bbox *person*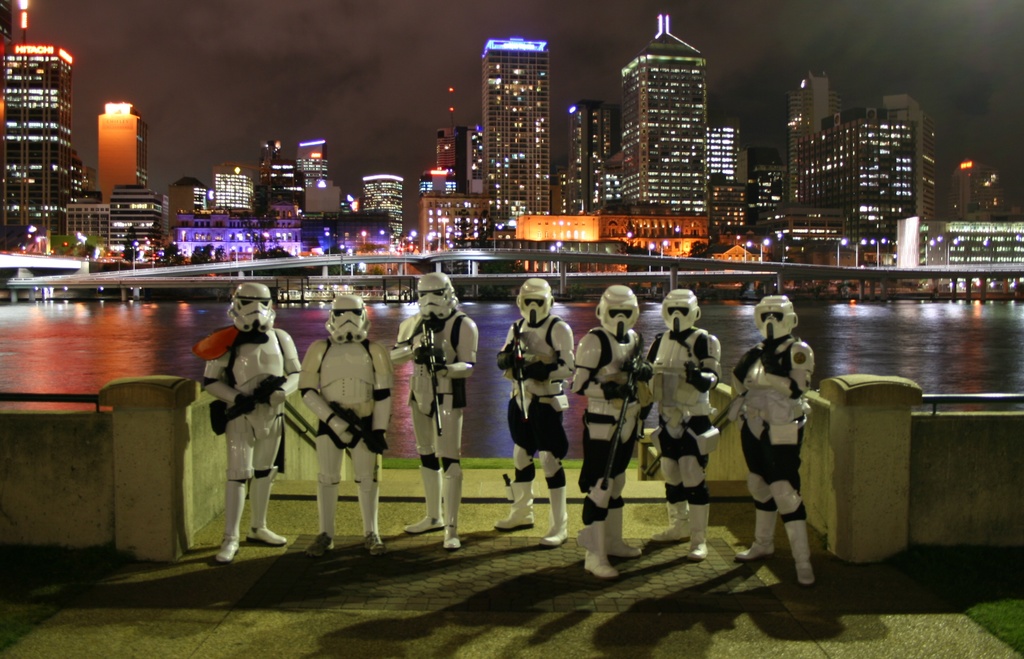
region(193, 275, 307, 576)
